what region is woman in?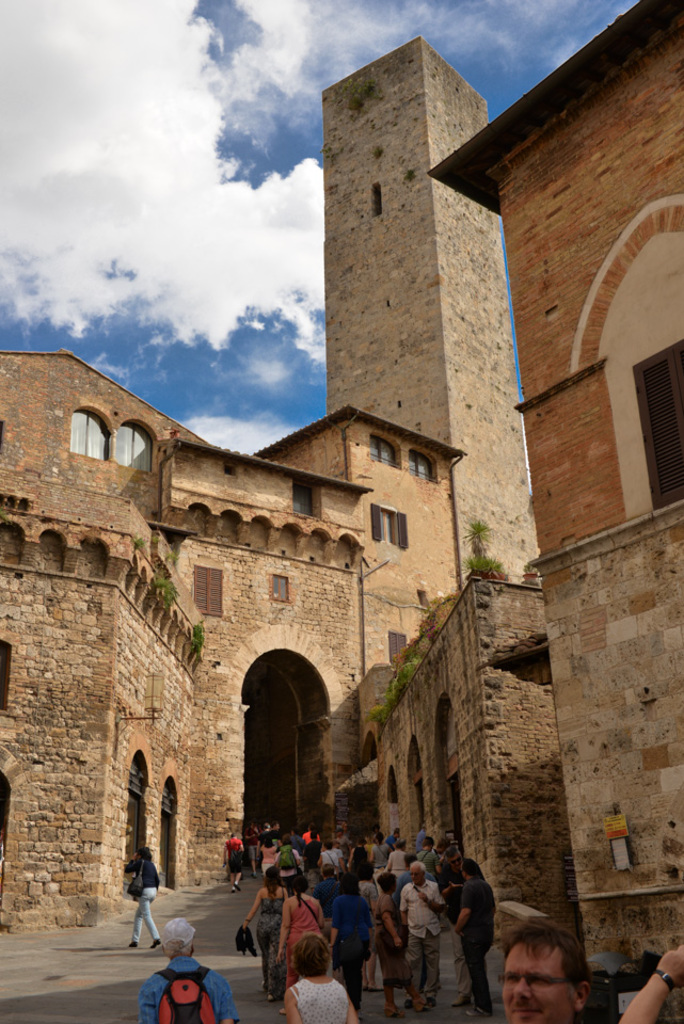
<region>127, 848, 159, 949</region>.
